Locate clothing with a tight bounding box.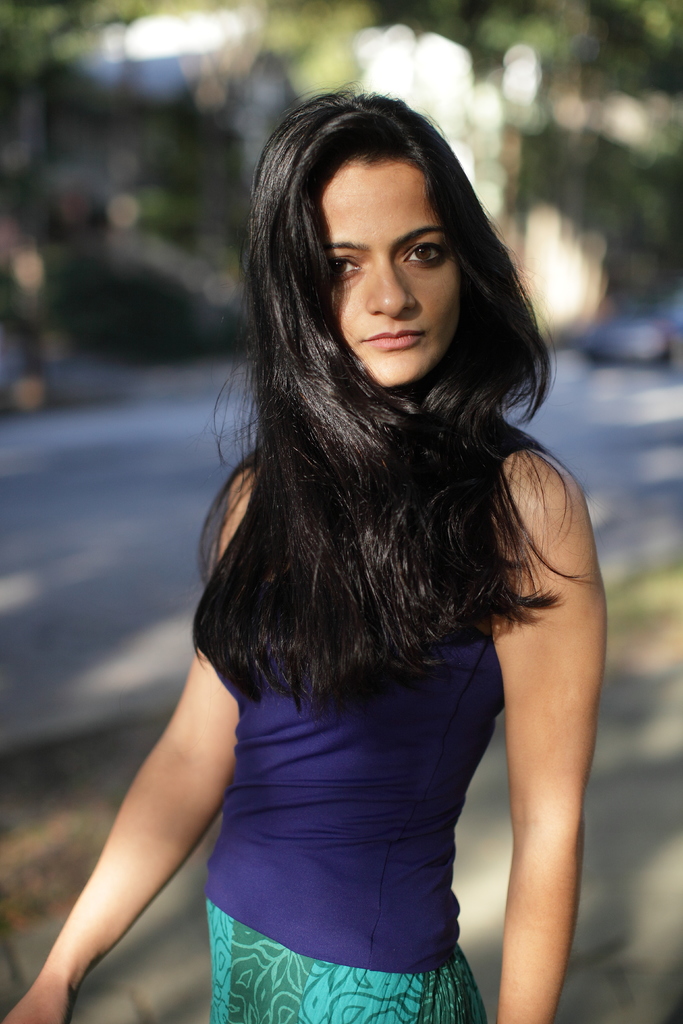
192:423:505:1023.
